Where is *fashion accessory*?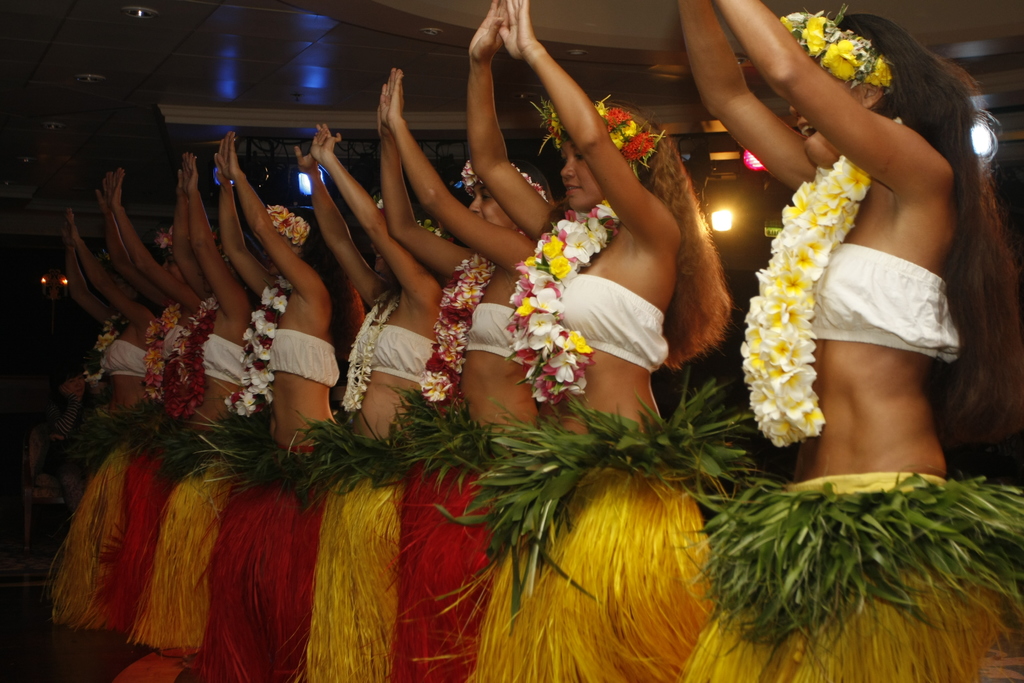
(left=184, top=294, right=224, bottom=408).
